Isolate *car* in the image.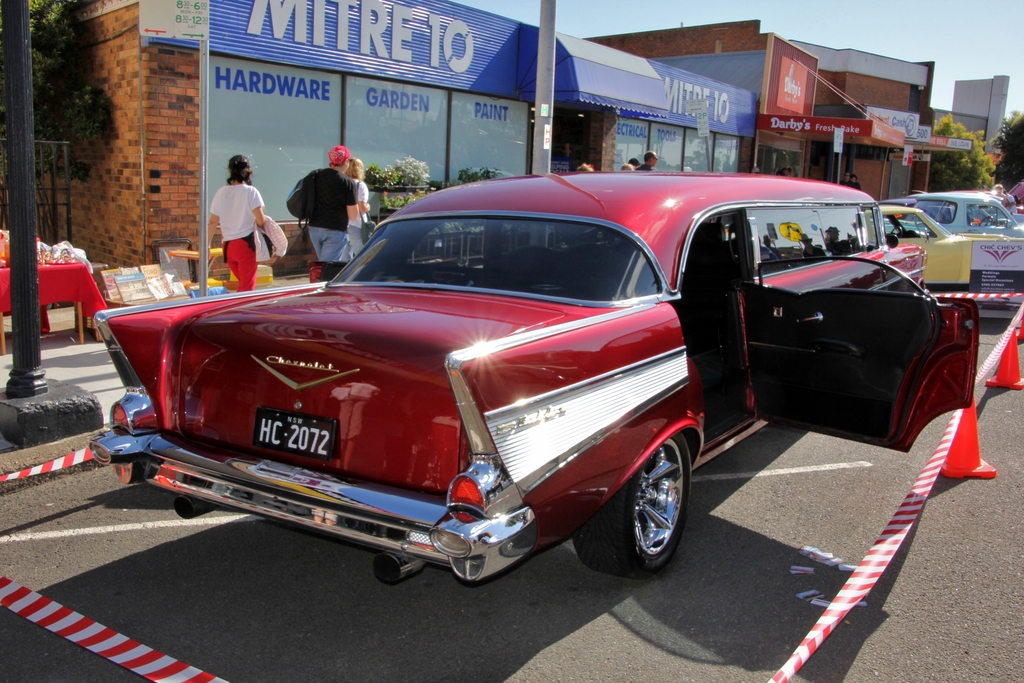
Isolated region: 90:163:980:585.
